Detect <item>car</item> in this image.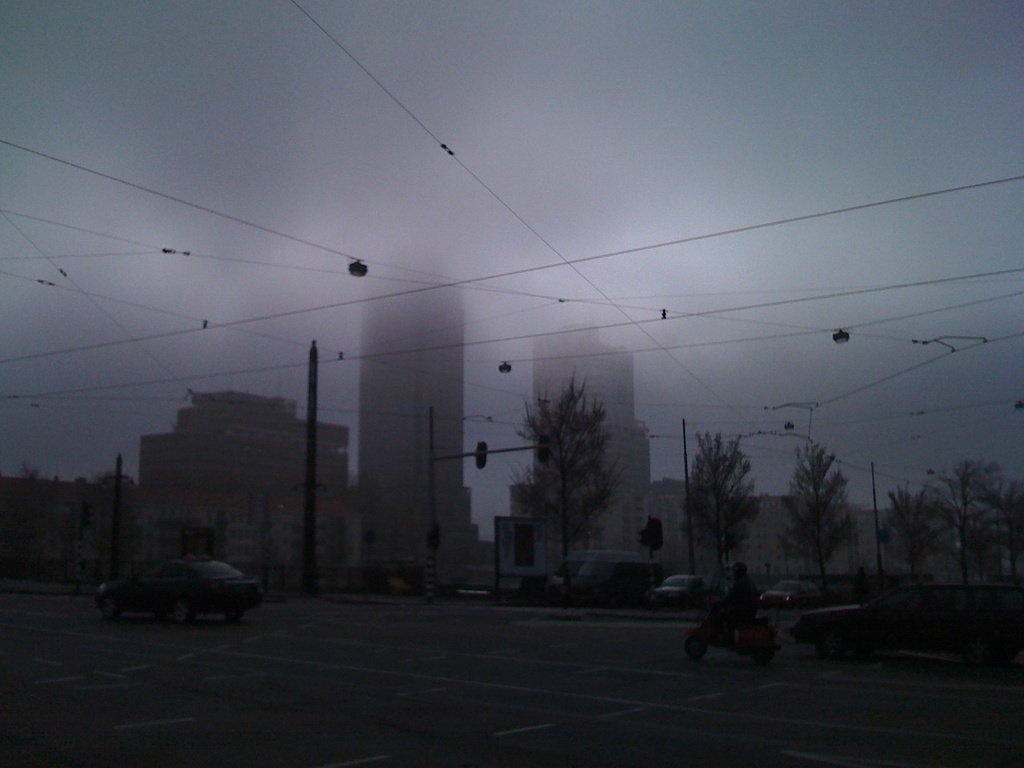
Detection: 644:573:717:606.
